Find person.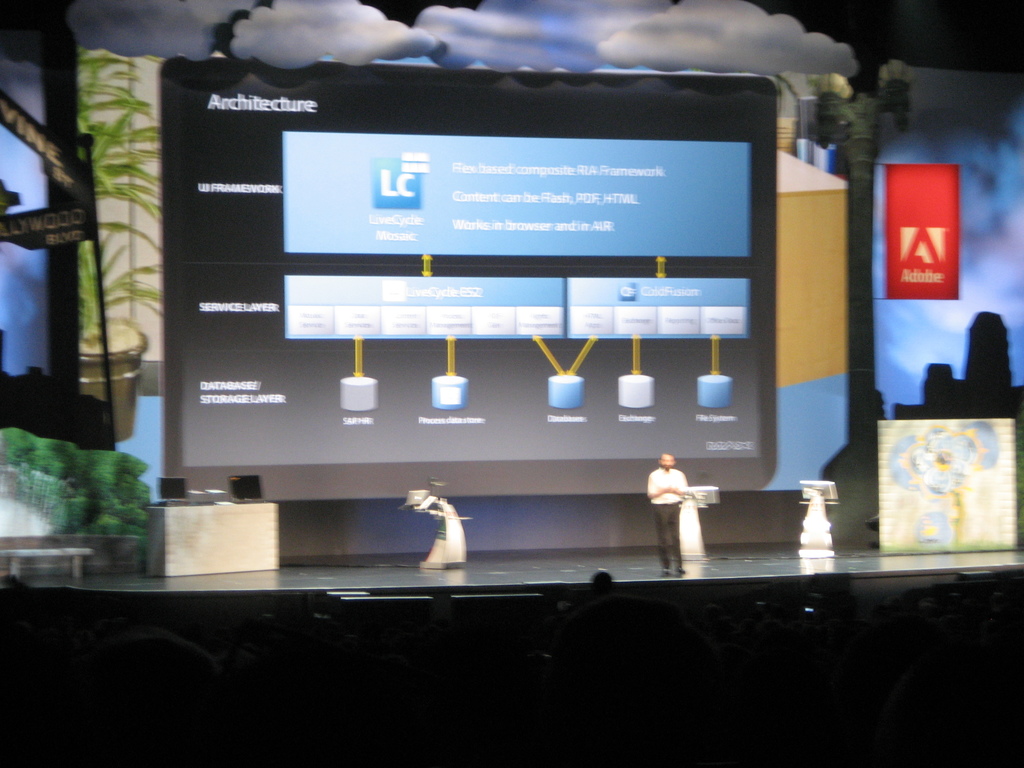
640, 447, 692, 574.
